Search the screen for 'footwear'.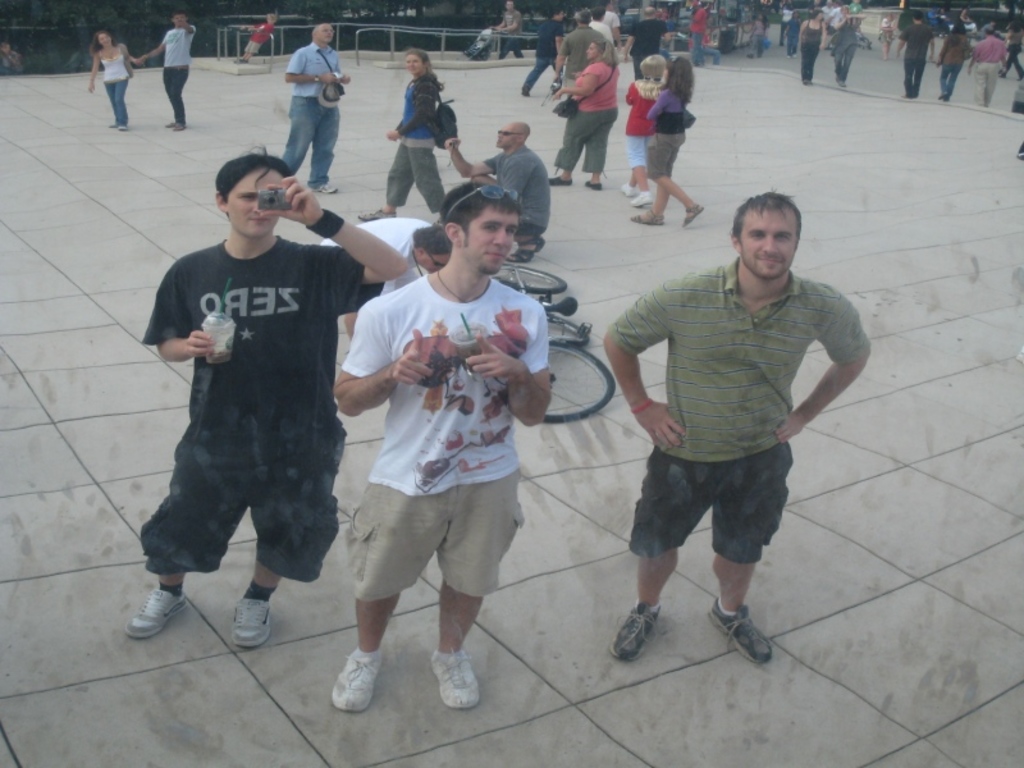
Found at bbox(704, 596, 774, 662).
